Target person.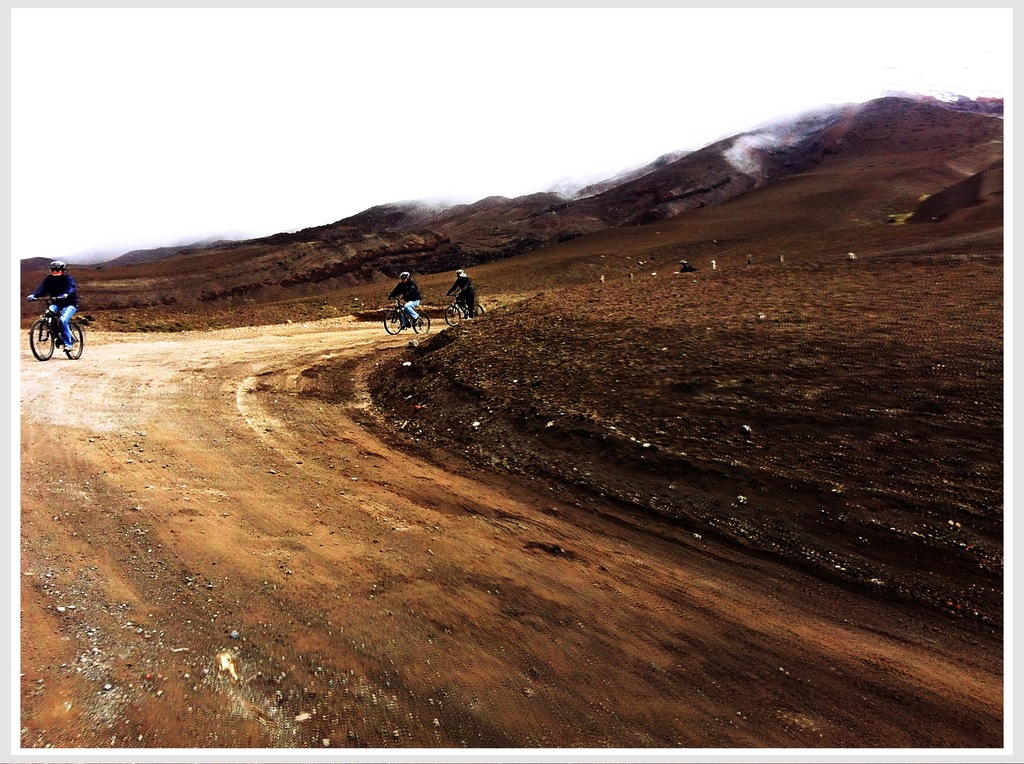
Target region: <region>447, 267, 481, 320</region>.
